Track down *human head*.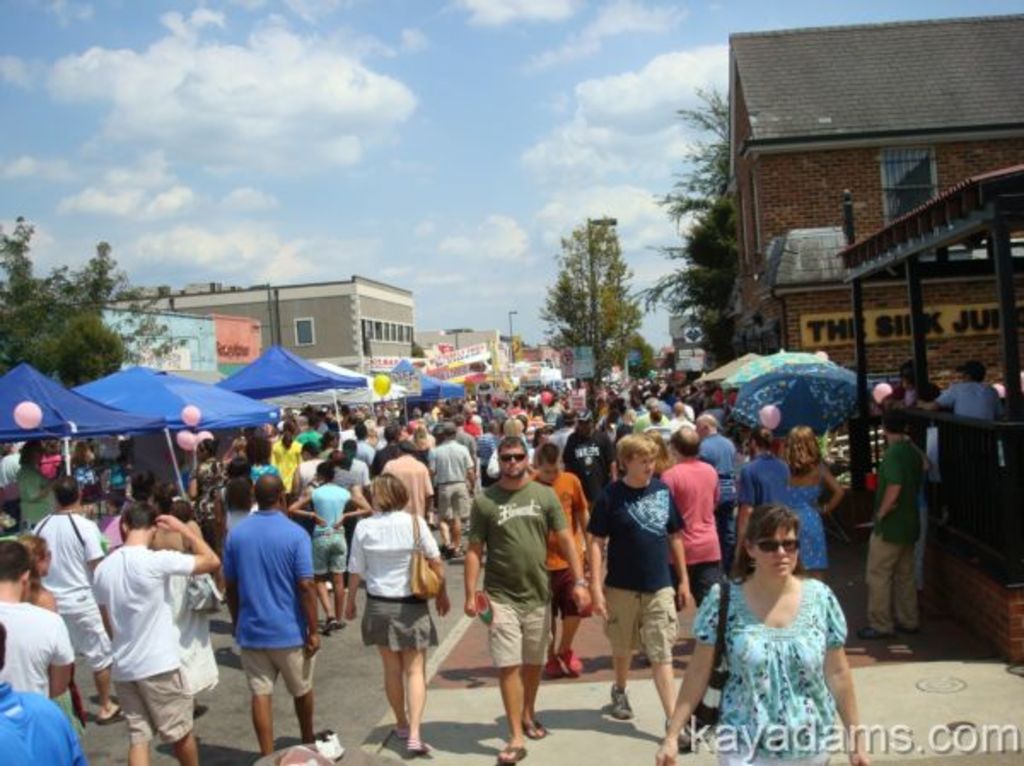
Tracked to l=14, t=435, r=48, b=466.
